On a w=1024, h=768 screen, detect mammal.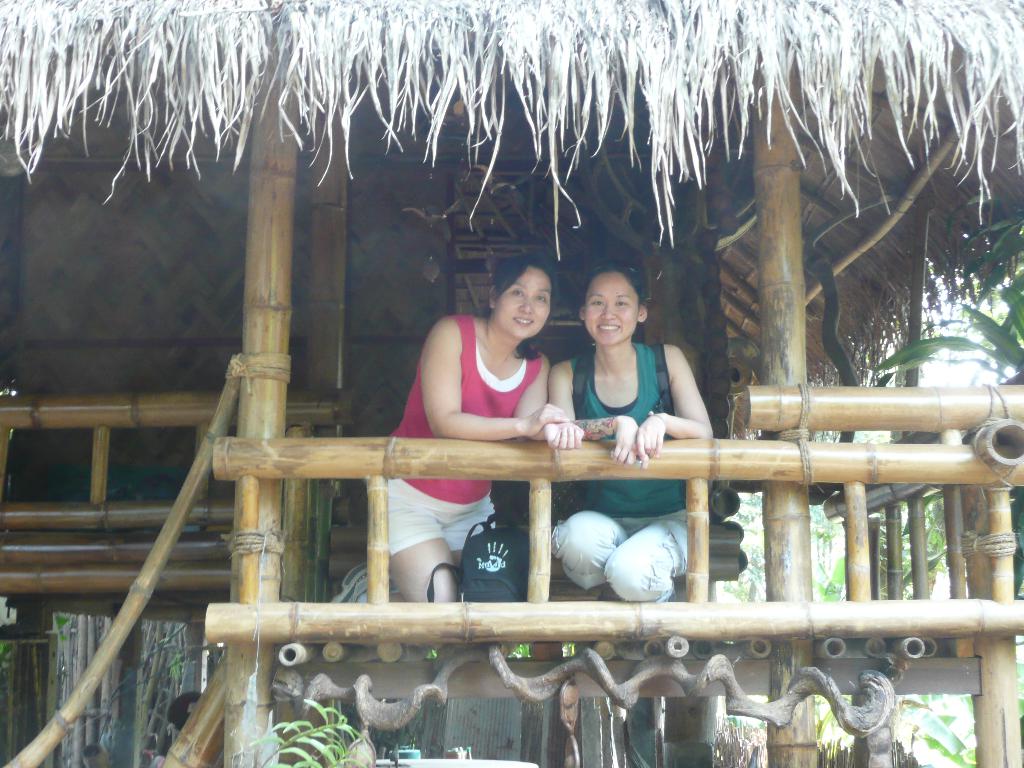
{"left": 392, "top": 248, "right": 579, "bottom": 614}.
